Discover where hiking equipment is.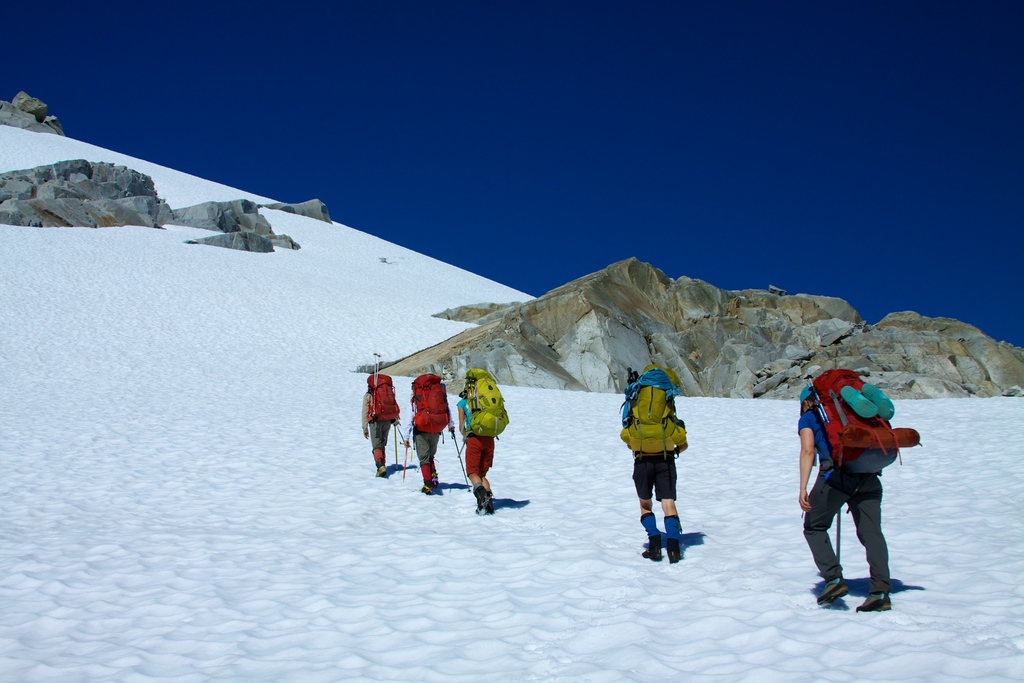
Discovered at box=[853, 591, 891, 614].
